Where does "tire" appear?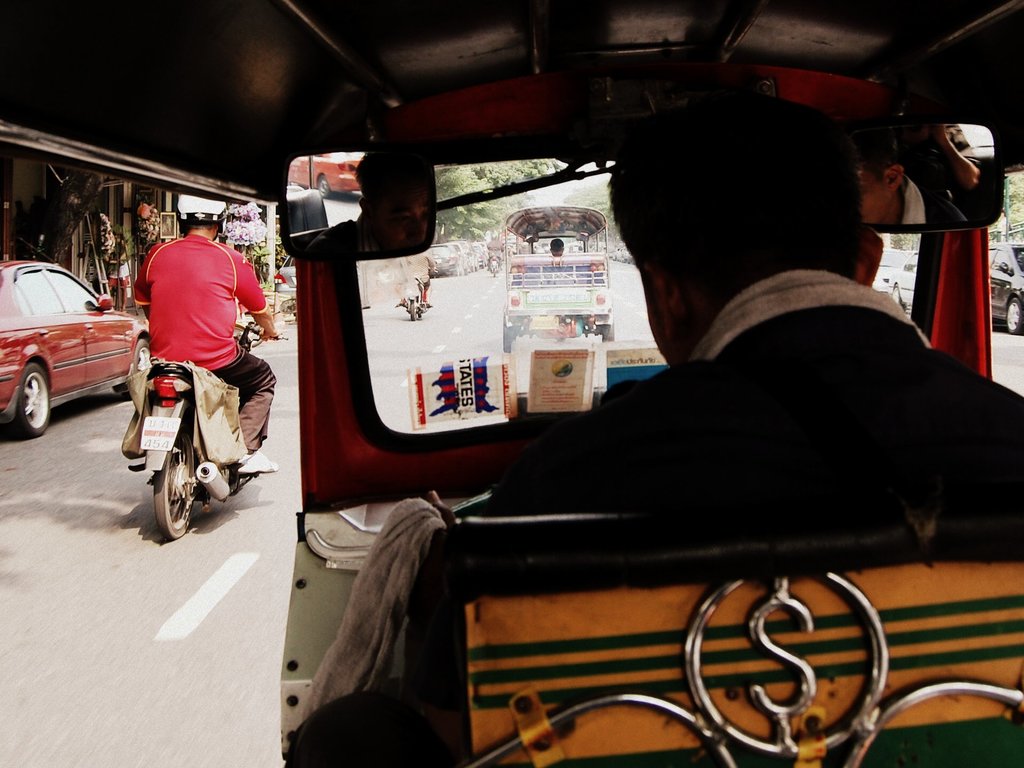
Appears at {"left": 409, "top": 300, "right": 417, "bottom": 321}.
